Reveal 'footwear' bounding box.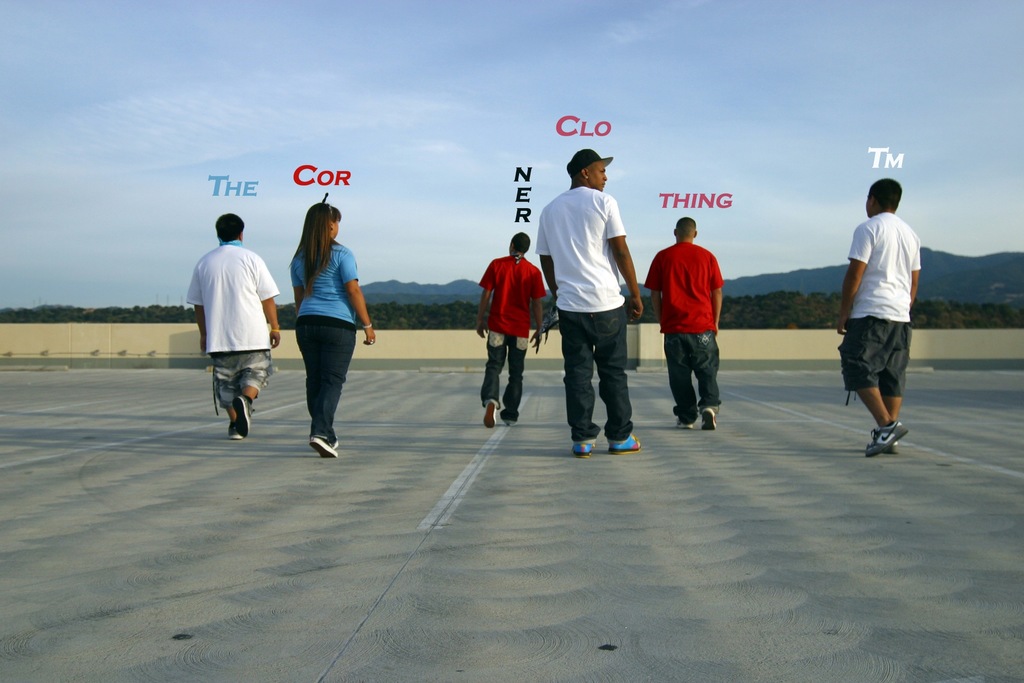
Revealed: pyautogui.locateOnScreen(310, 439, 337, 458).
